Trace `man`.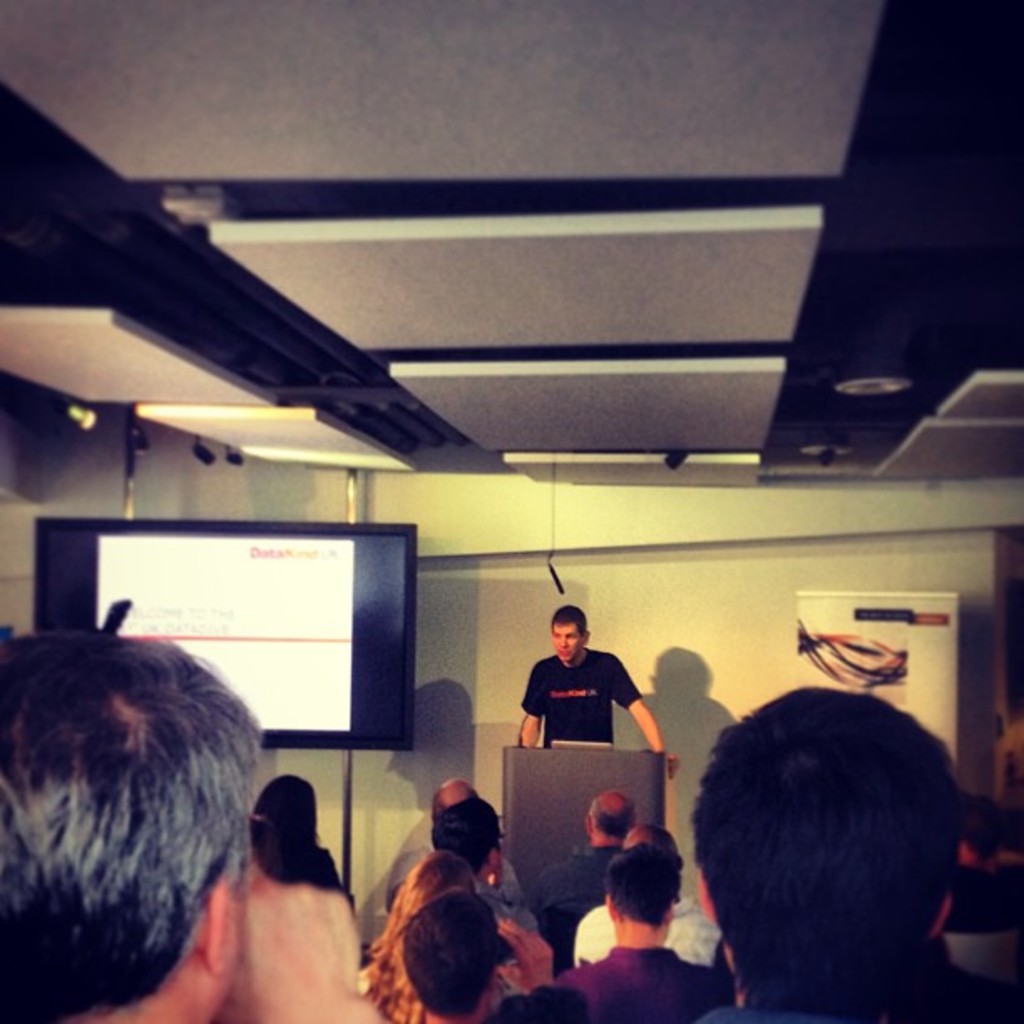
Traced to select_region(683, 688, 1022, 1022).
